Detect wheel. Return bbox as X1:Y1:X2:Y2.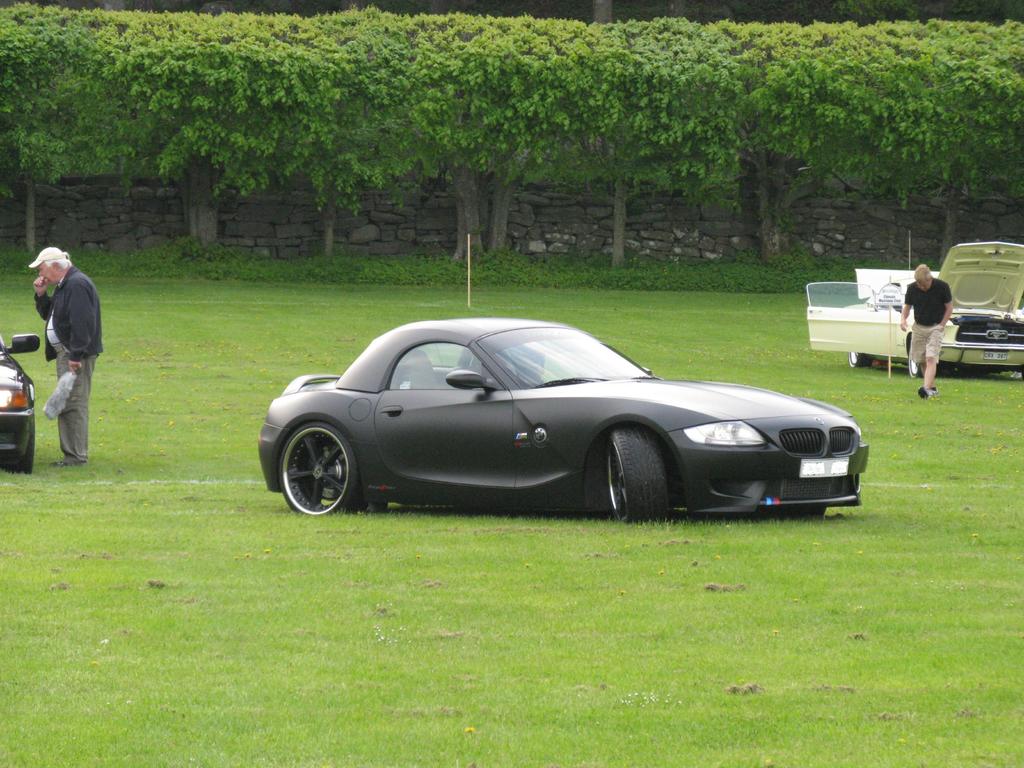
598:435:669:522.
